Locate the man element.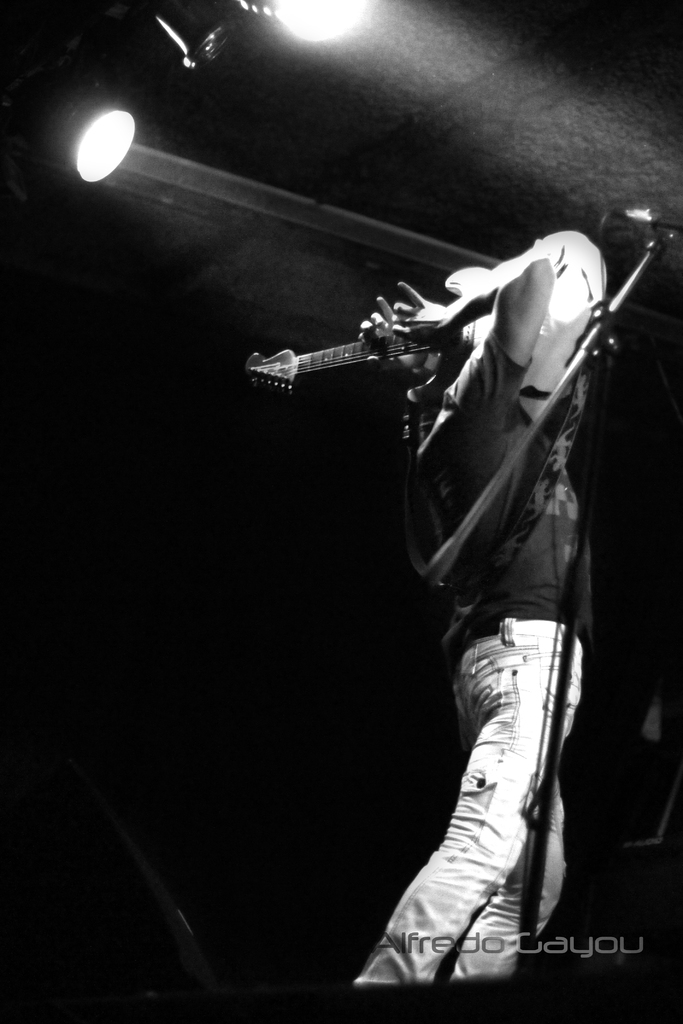
Element bbox: bbox=(147, 130, 649, 937).
